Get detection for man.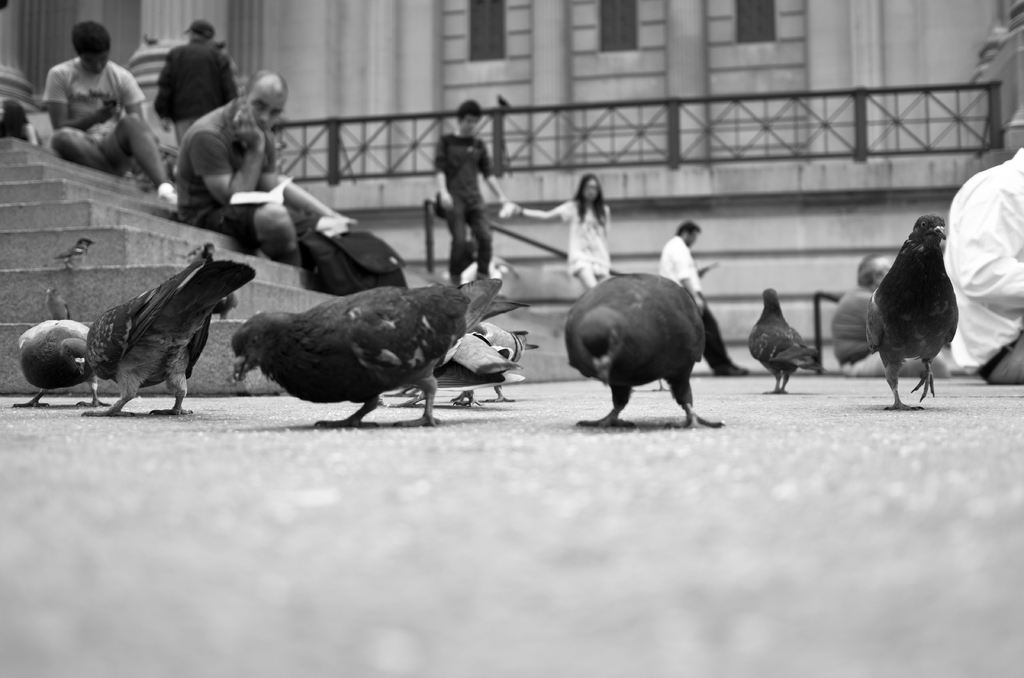
Detection: 833:256:950:376.
